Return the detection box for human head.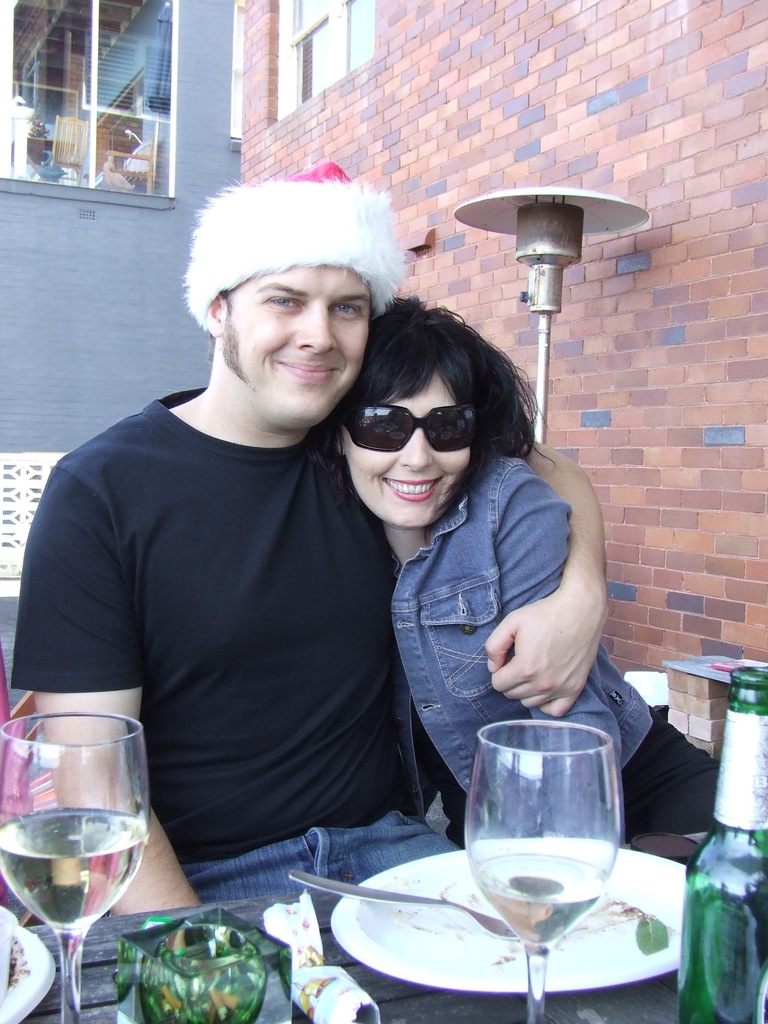
(329, 295, 515, 531).
